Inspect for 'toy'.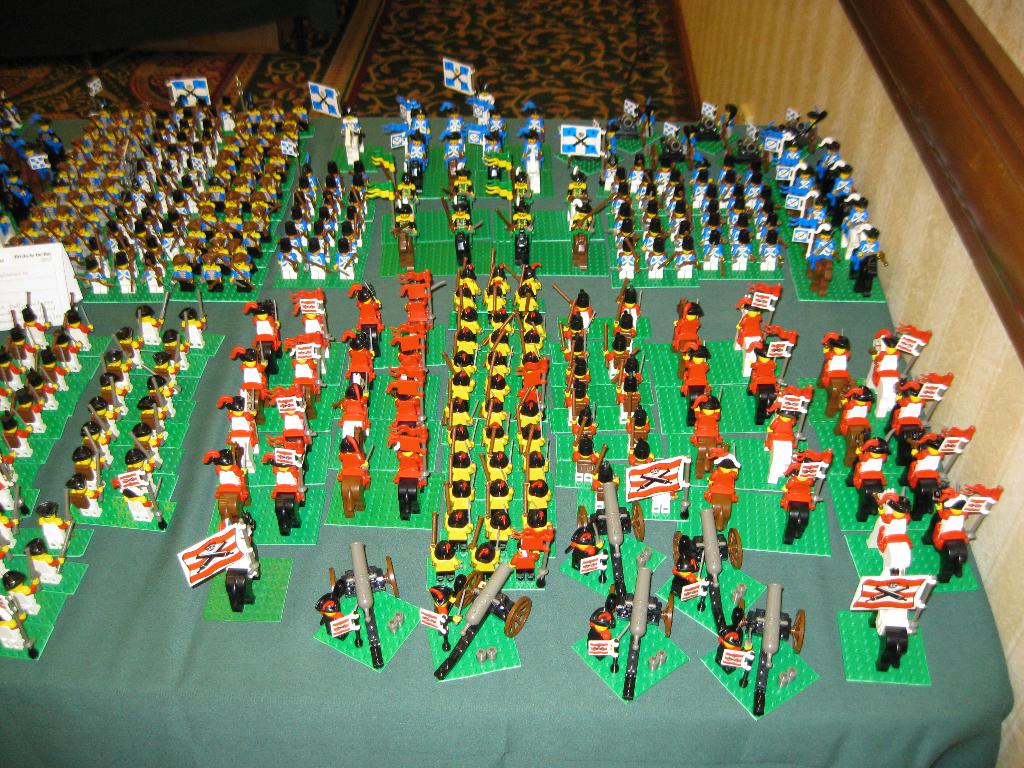
Inspection: [left=119, top=132, right=139, bottom=148].
